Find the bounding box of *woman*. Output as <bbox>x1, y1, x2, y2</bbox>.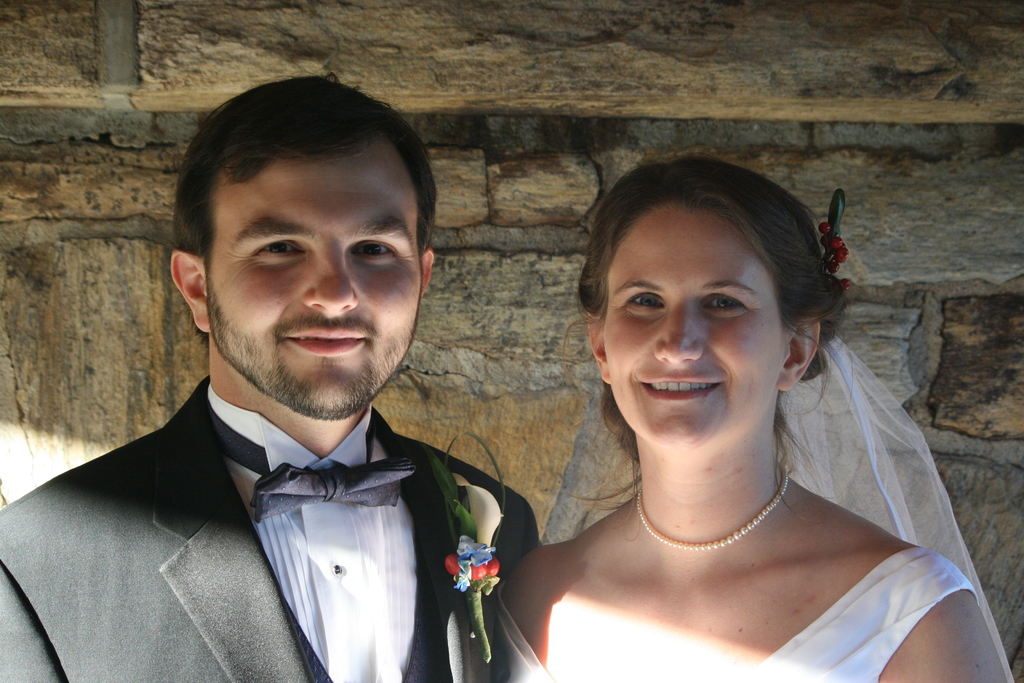
<bbox>460, 150, 958, 671</bbox>.
